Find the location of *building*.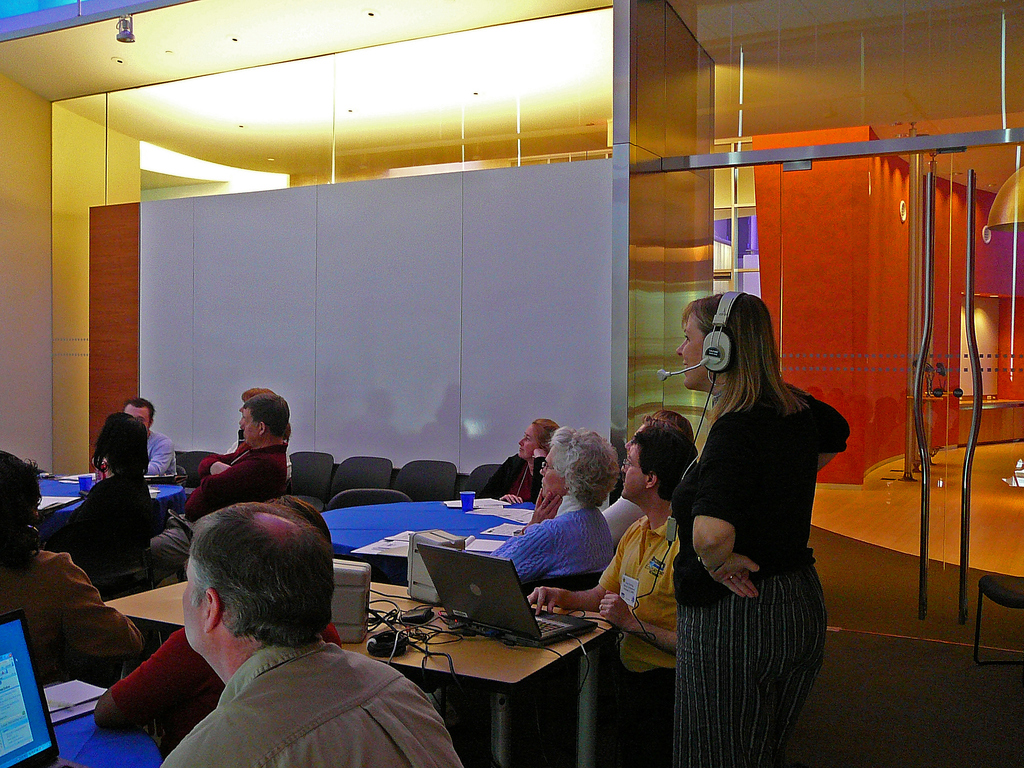
Location: (x1=0, y1=1, x2=1023, y2=767).
